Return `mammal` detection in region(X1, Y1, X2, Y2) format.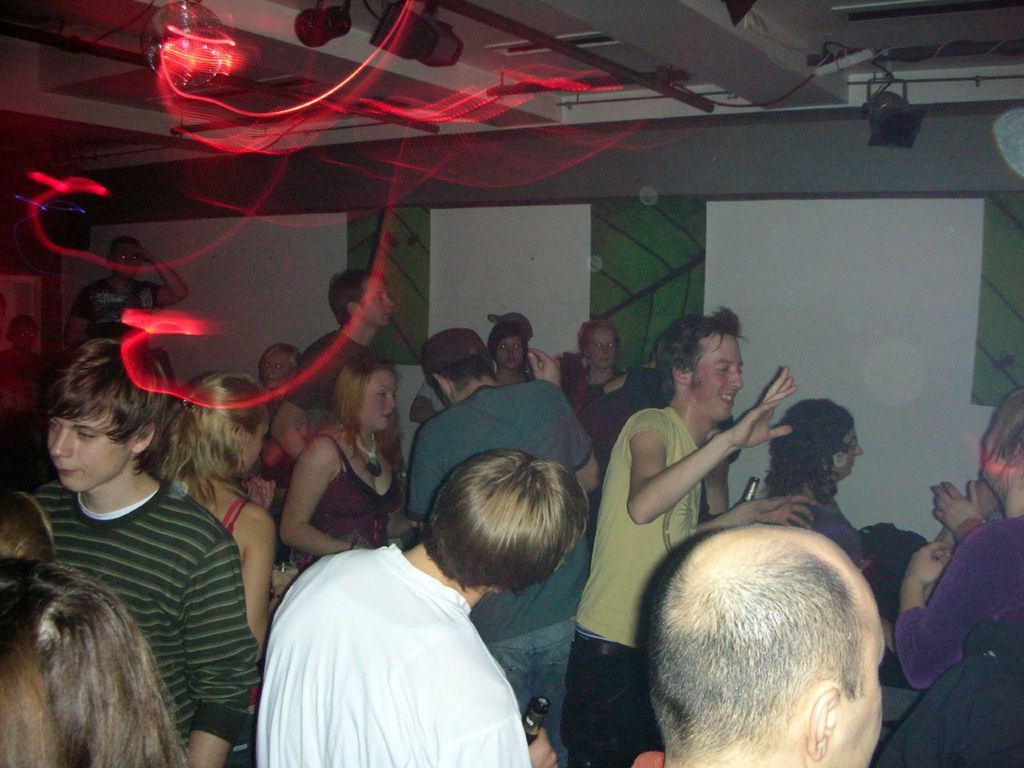
region(282, 354, 414, 587).
